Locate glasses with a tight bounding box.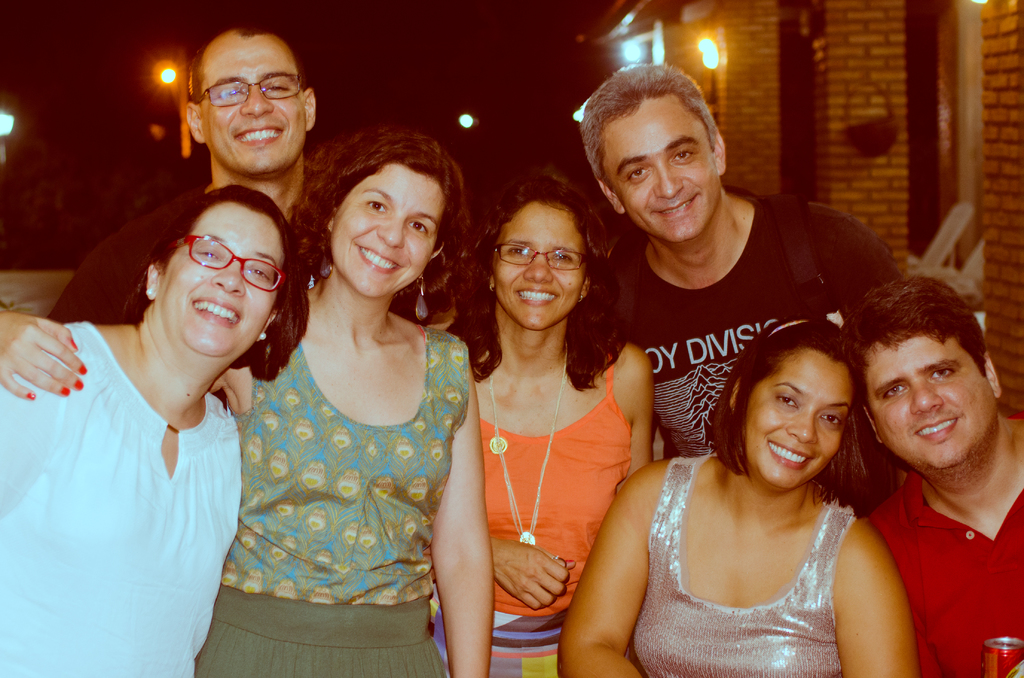
x1=178 y1=65 x2=302 y2=108.
